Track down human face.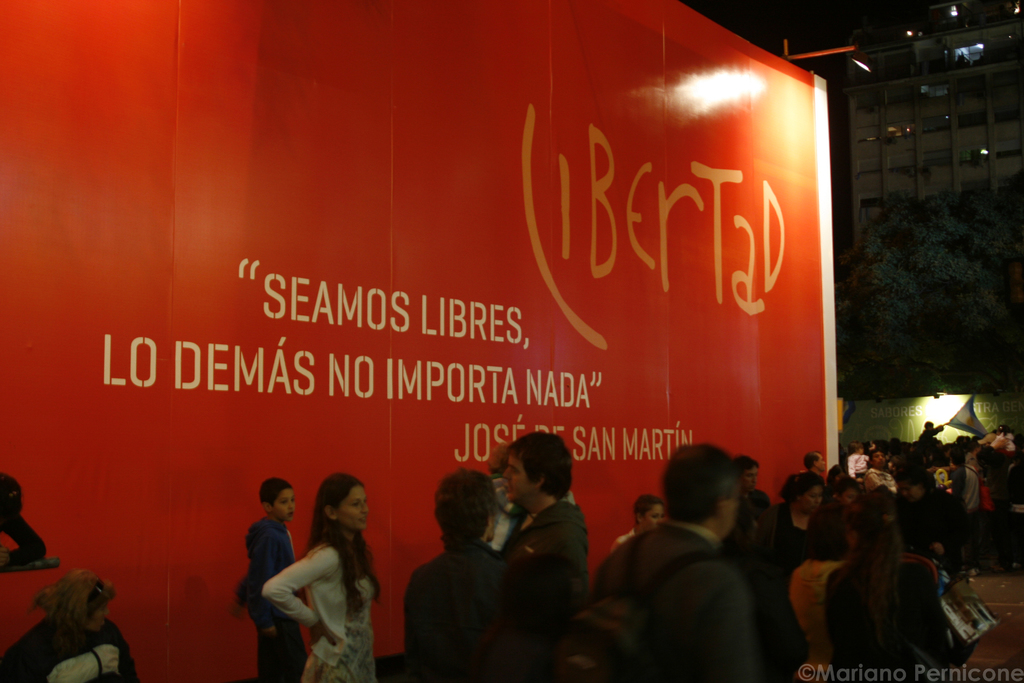
Tracked to x1=742, y1=468, x2=757, y2=494.
